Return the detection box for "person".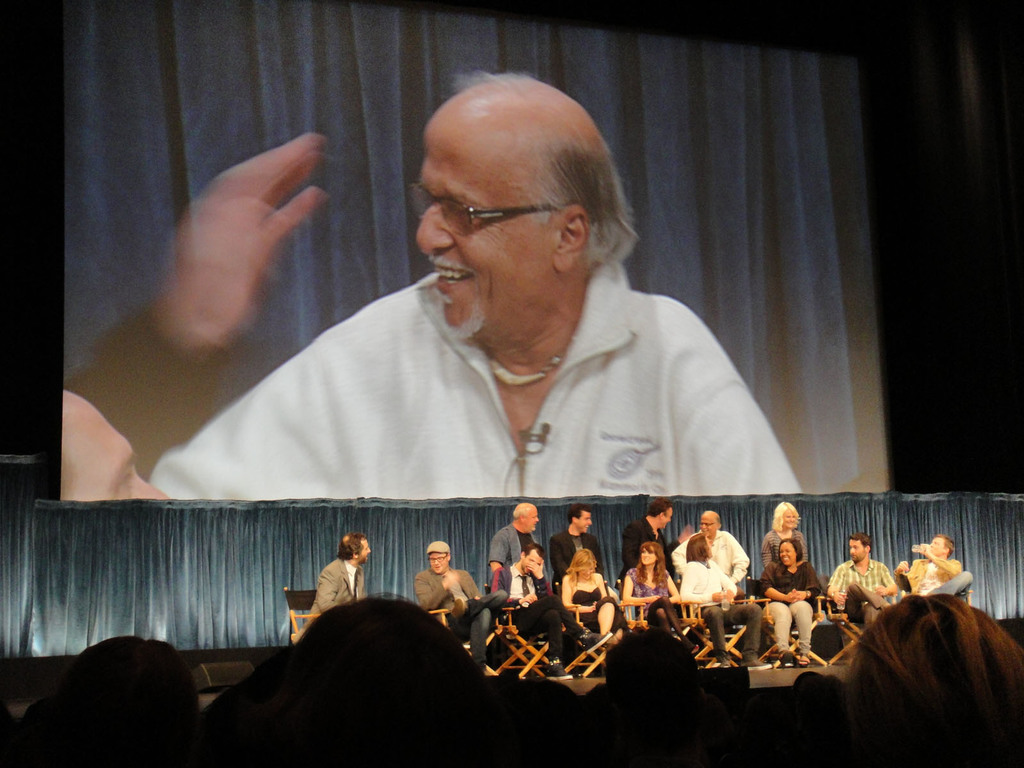
(69,122,324,481).
